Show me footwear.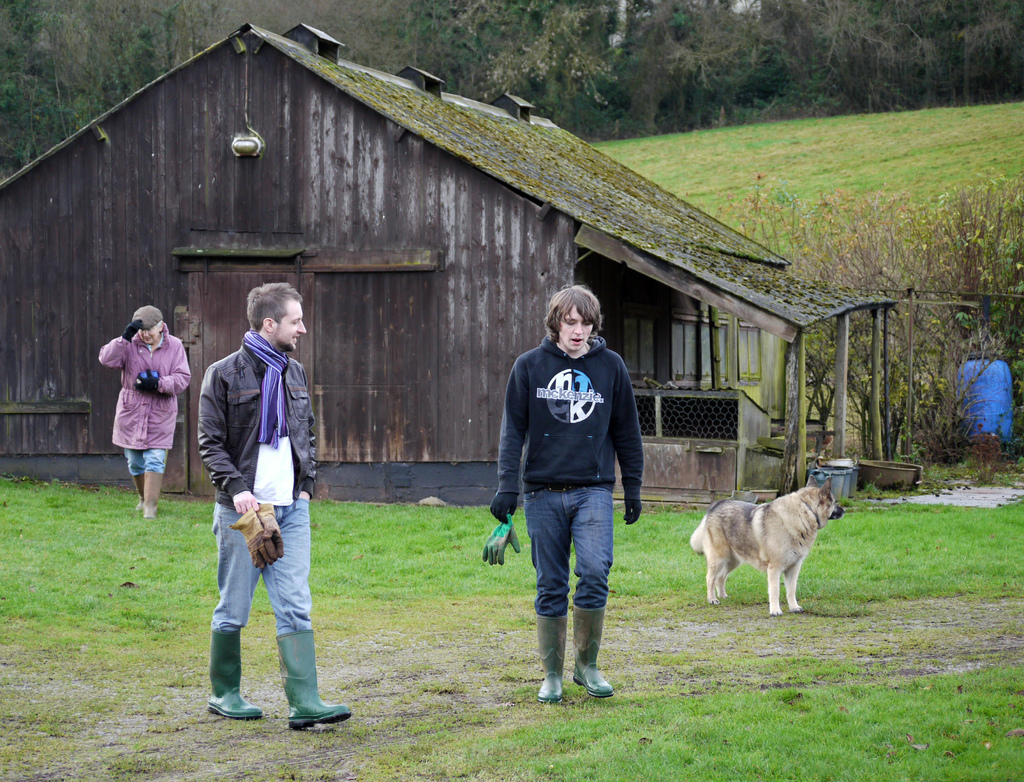
footwear is here: select_region(273, 627, 354, 728).
